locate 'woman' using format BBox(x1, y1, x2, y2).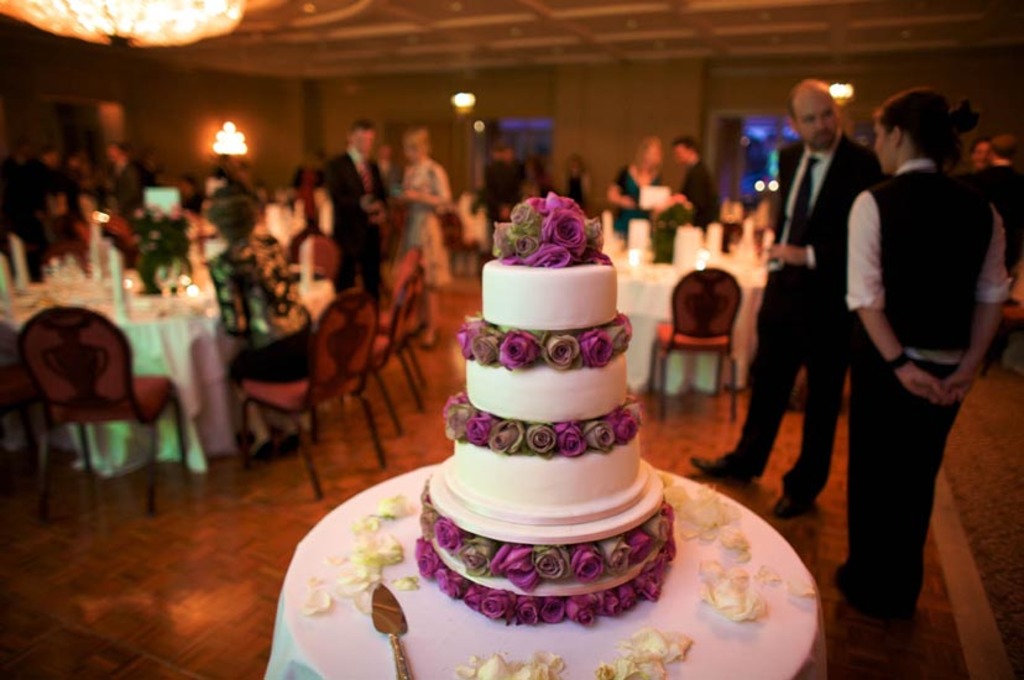
BBox(592, 132, 672, 231).
